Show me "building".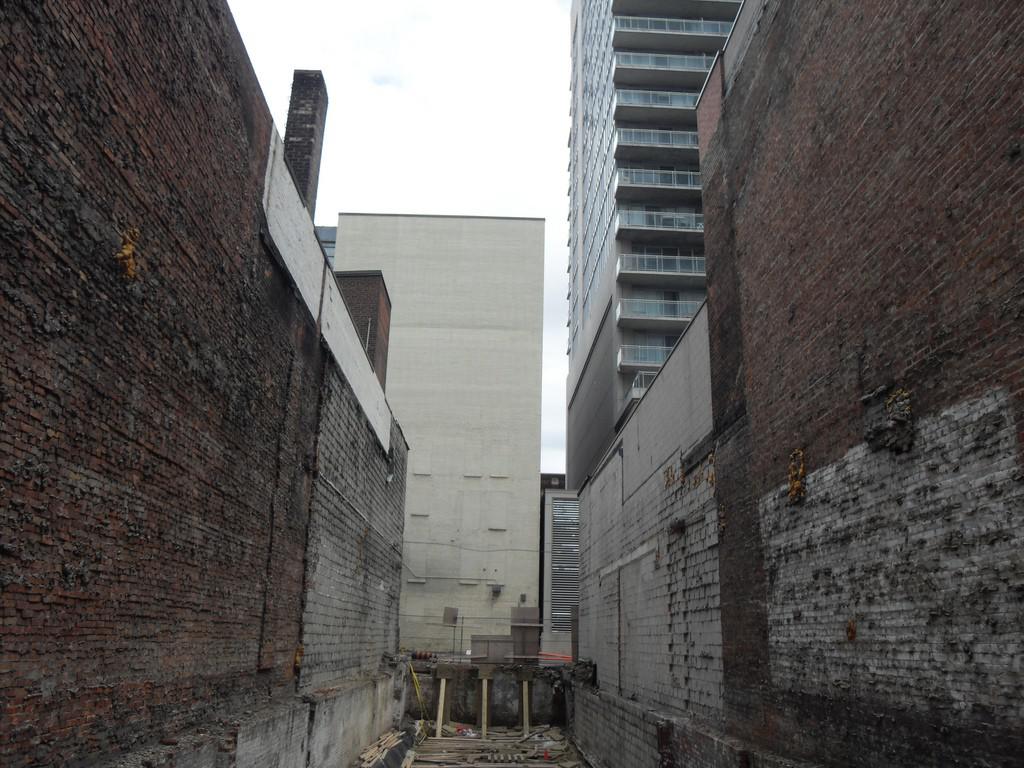
"building" is here: Rect(563, 0, 744, 491).
